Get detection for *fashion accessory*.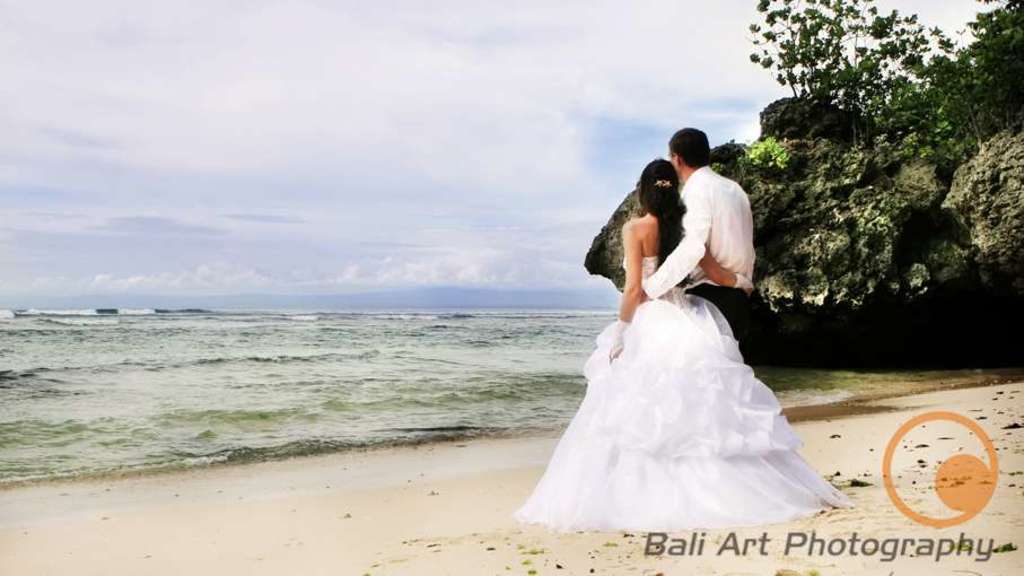
Detection: [x1=653, y1=176, x2=672, y2=186].
